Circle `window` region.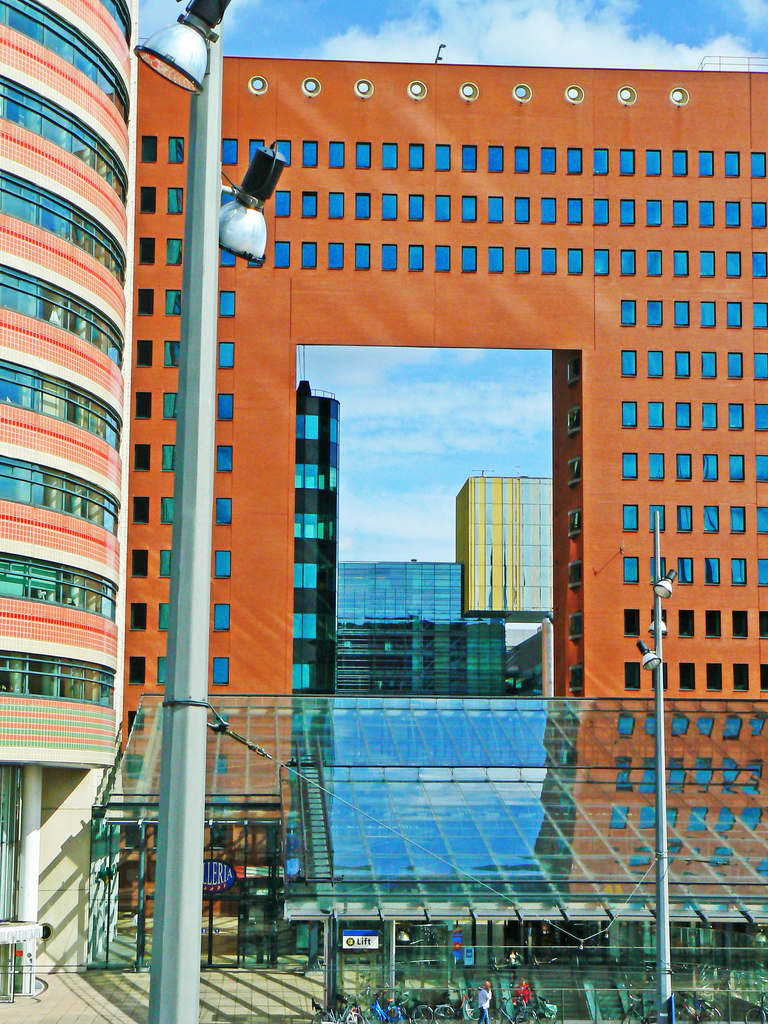
Region: 385 141 401 172.
